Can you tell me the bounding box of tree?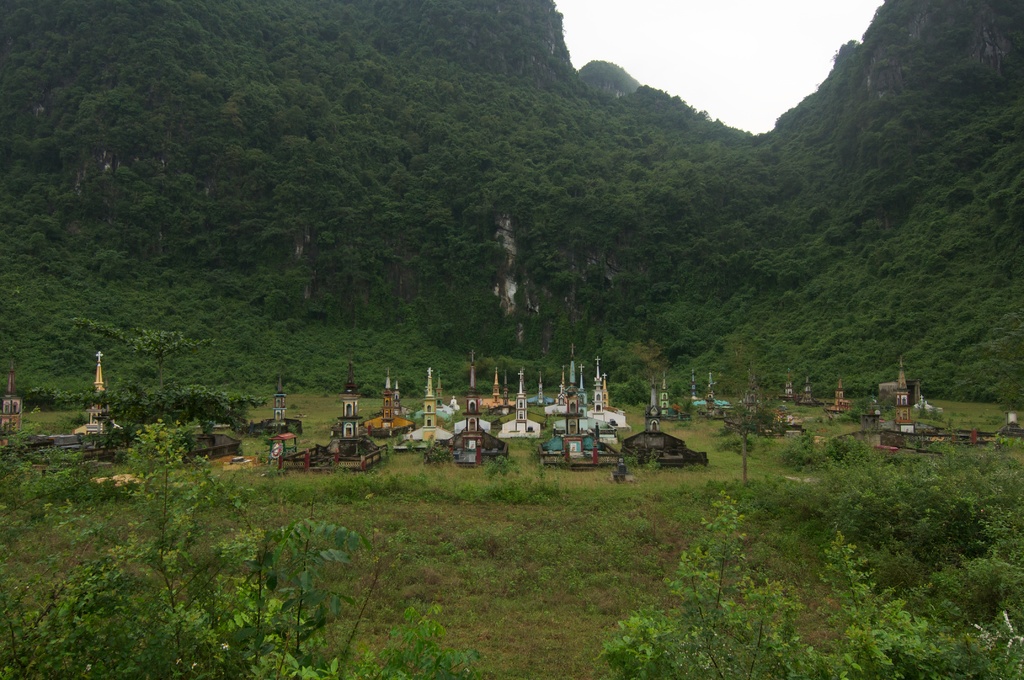
locate(58, 411, 284, 679).
